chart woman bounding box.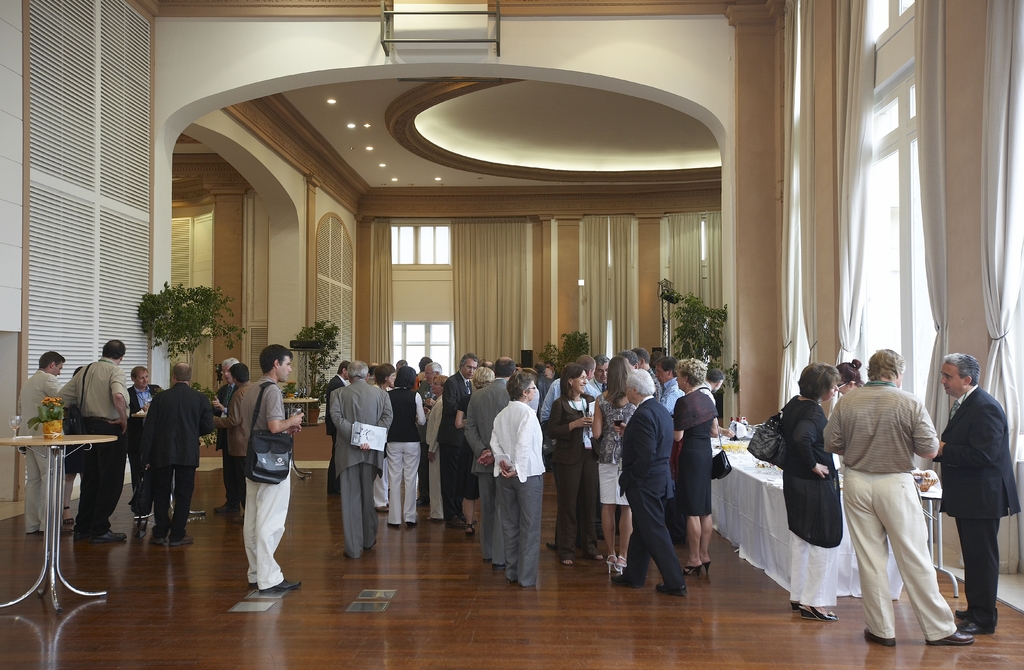
Charted: region(672, 358, 726, 577).
